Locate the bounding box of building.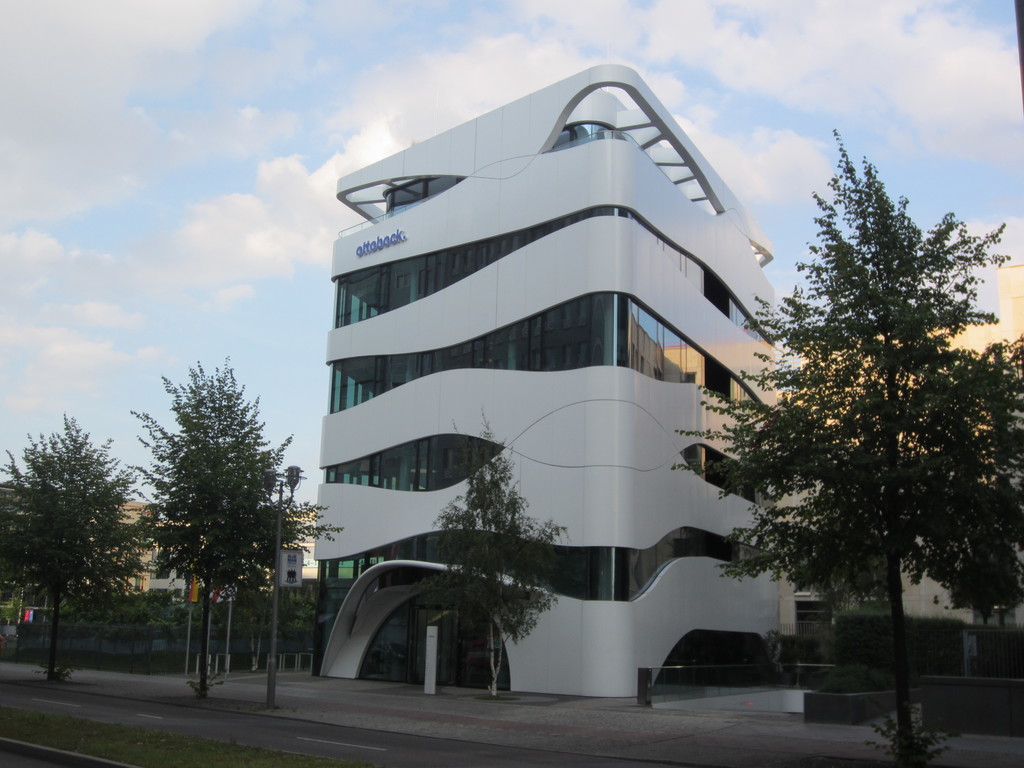
Bounding box: BBox(237, 511, 384, 588).
